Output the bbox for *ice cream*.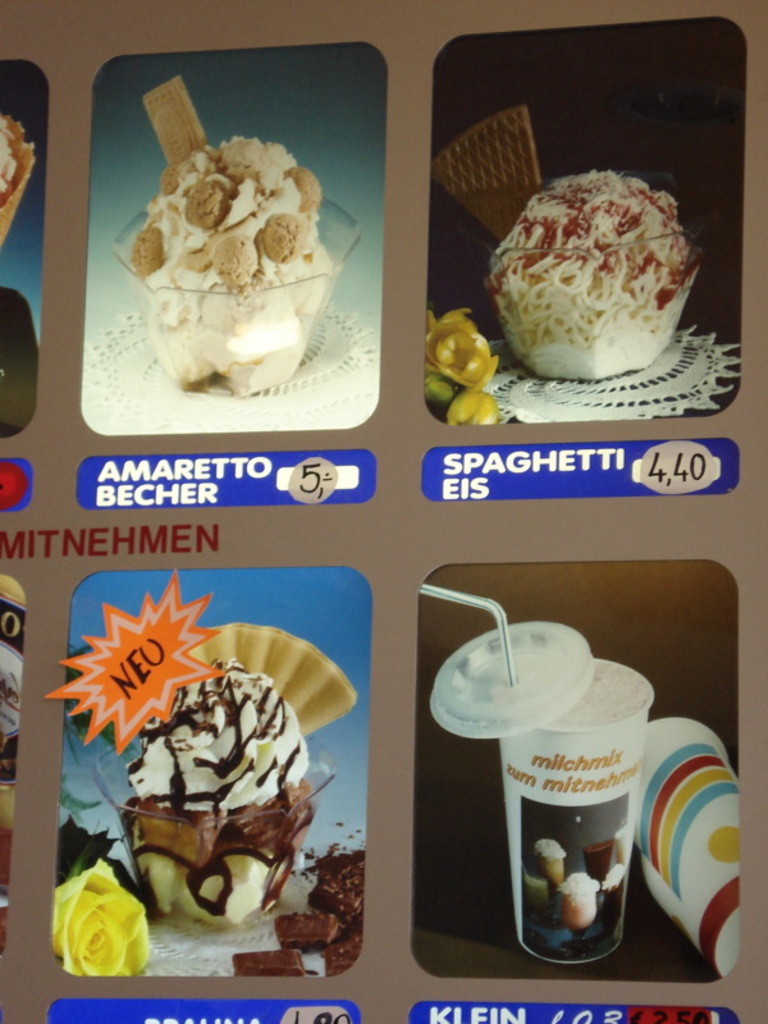
detection(125, 662, 323, 932).
